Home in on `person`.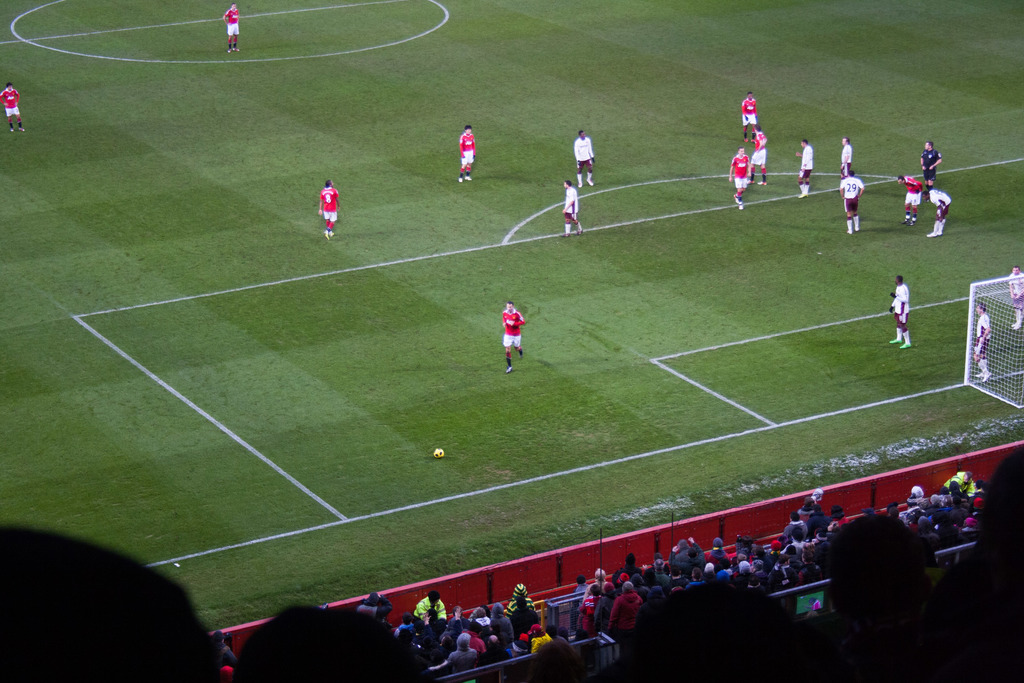
Homed in at Rect(1007, 261, 1023, 336).
